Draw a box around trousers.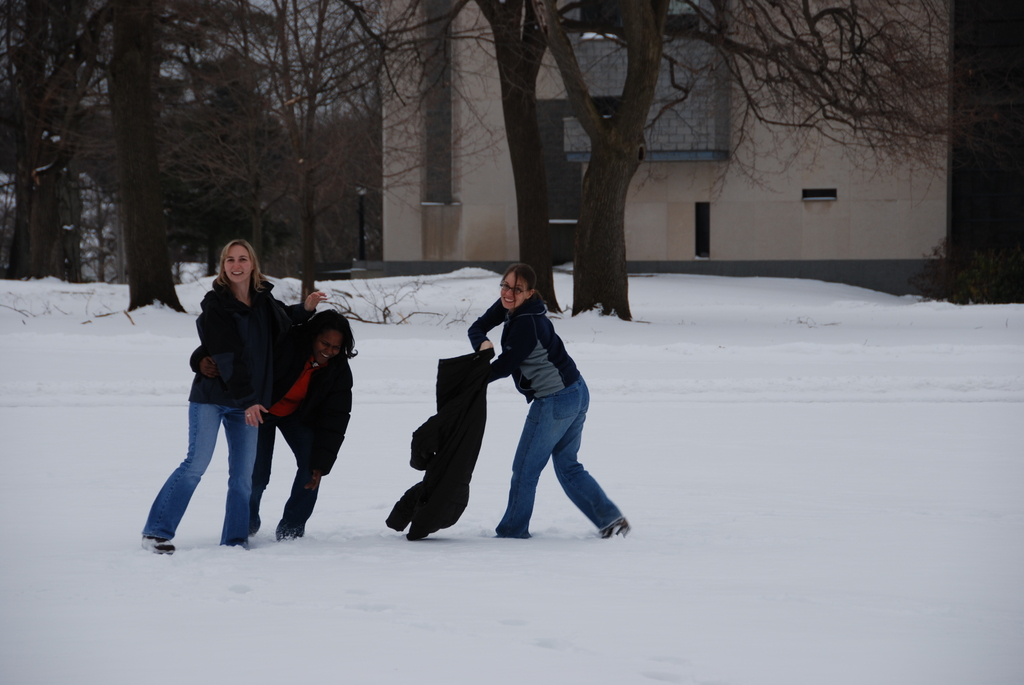
box=[252, 410, 324, 535].
